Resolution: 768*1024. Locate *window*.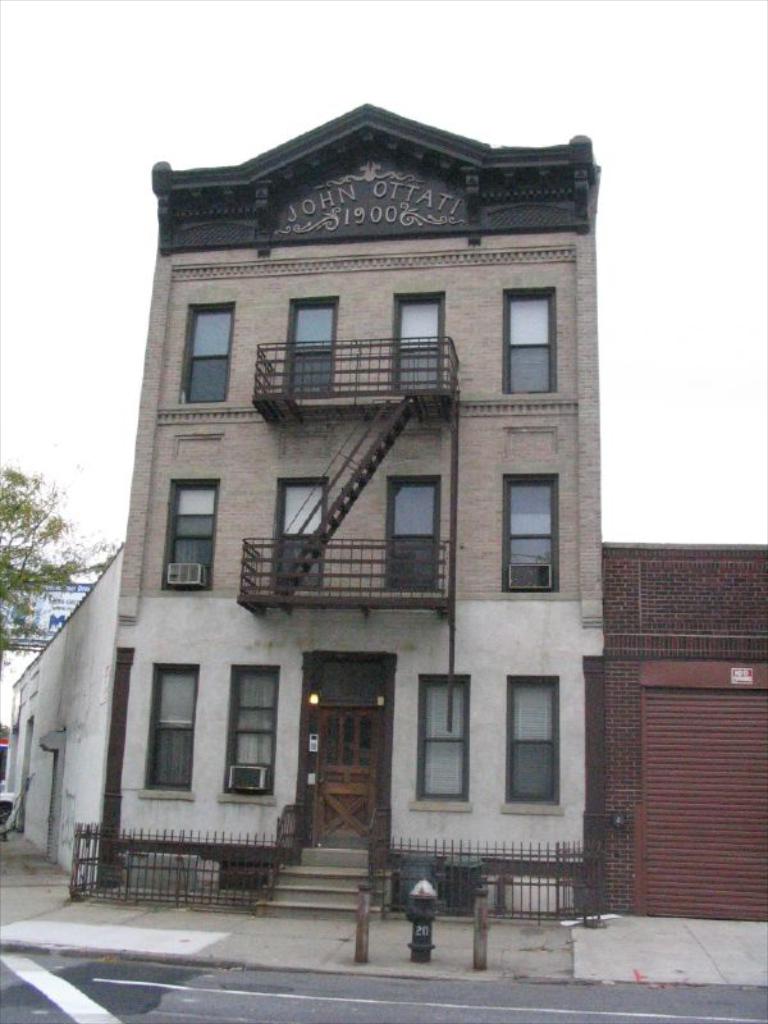
[left=506, top=291, right=556, bottom=389].
